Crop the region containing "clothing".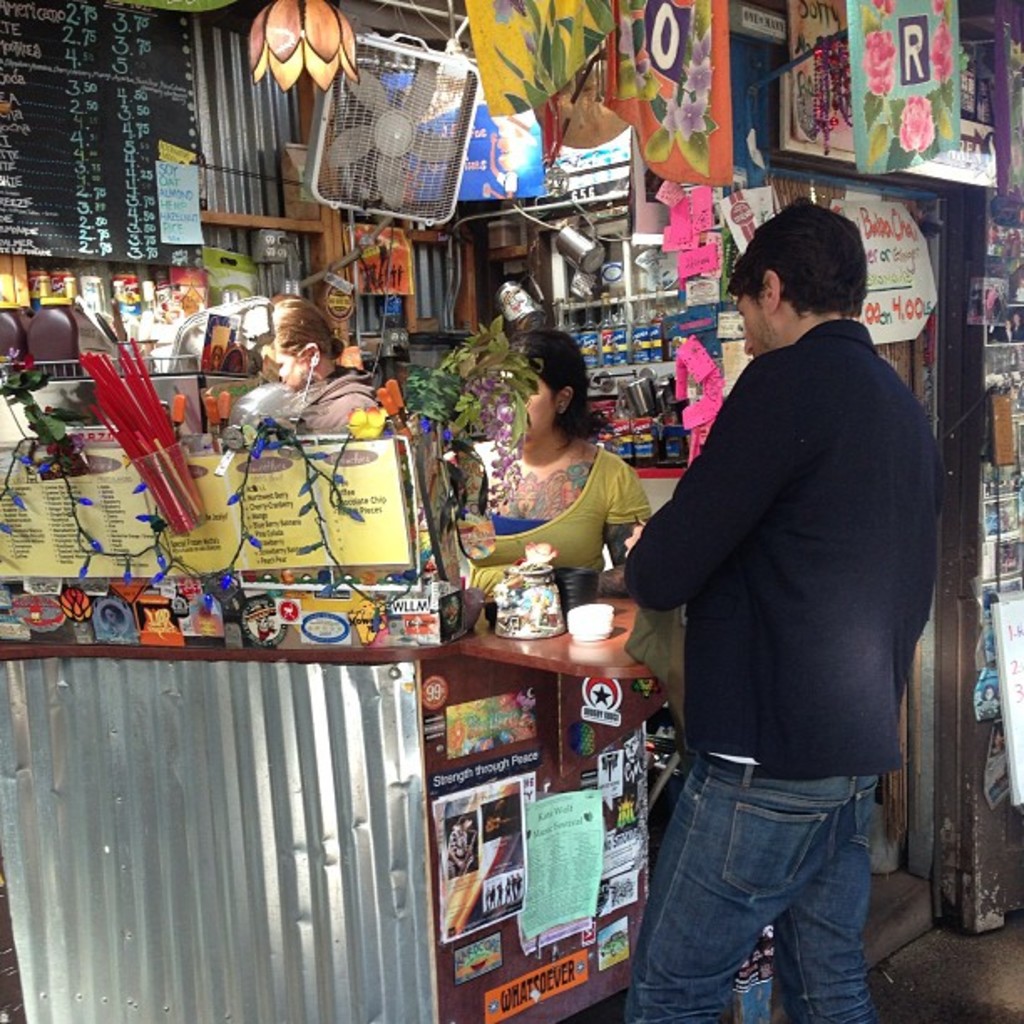
Crop region: <box>423,445,674,591</box>.
